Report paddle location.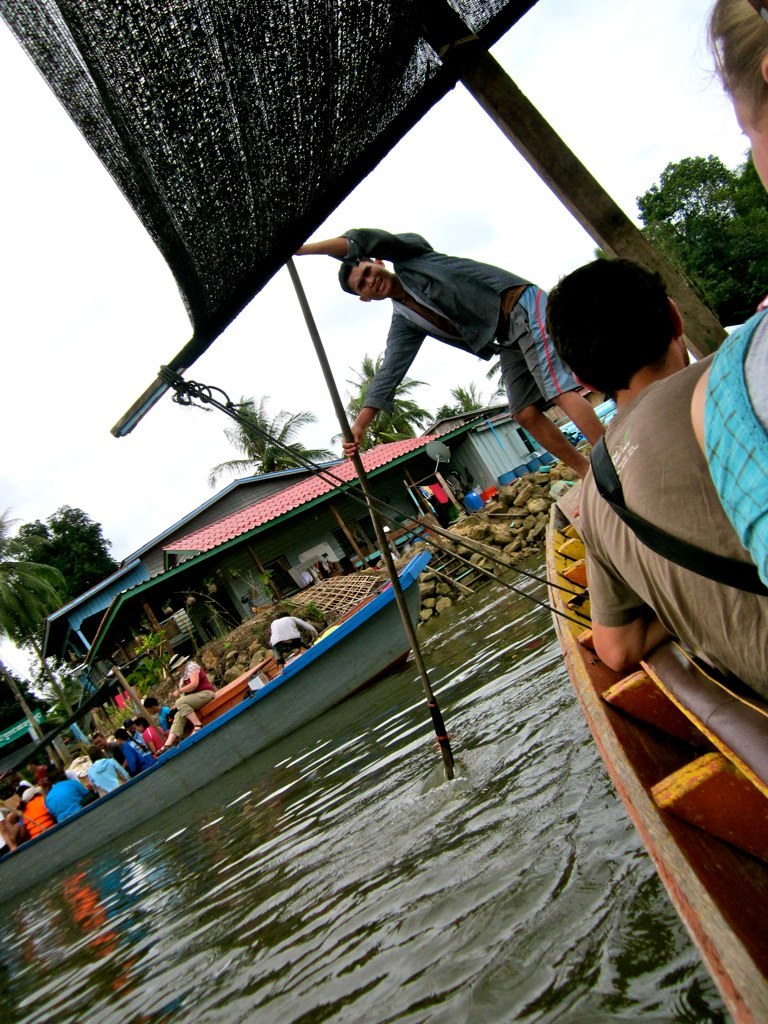
Report: <bbox>285, 251, 456, 779</bbox>.
